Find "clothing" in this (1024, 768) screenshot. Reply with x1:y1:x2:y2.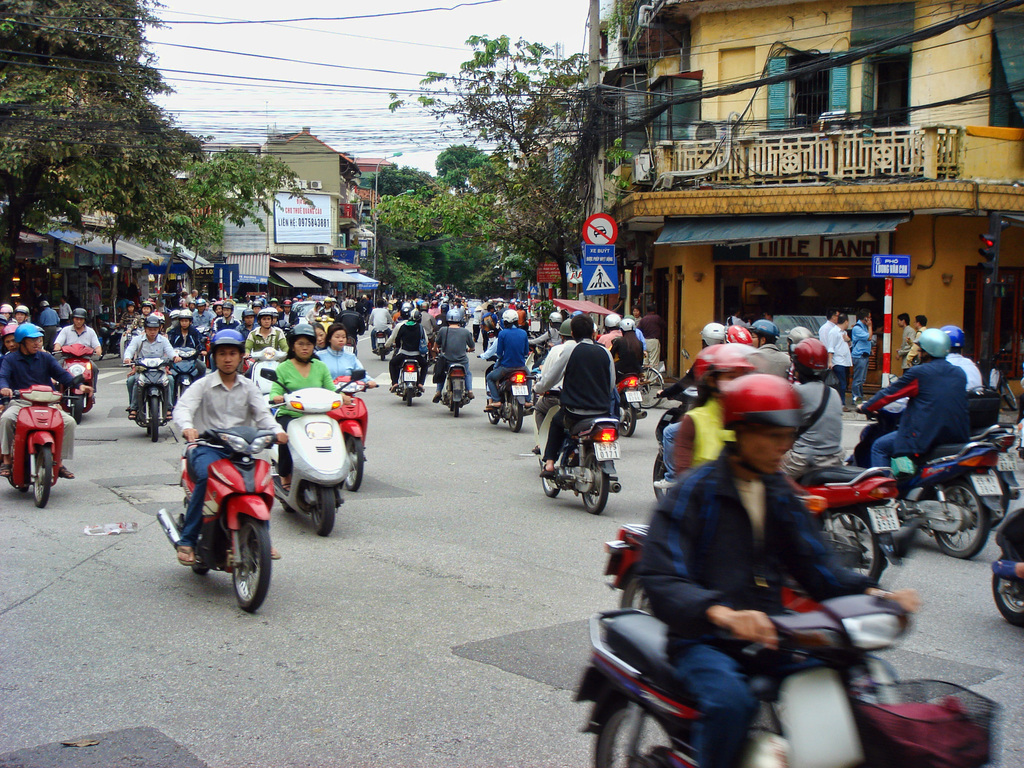
0:347:69:458.
